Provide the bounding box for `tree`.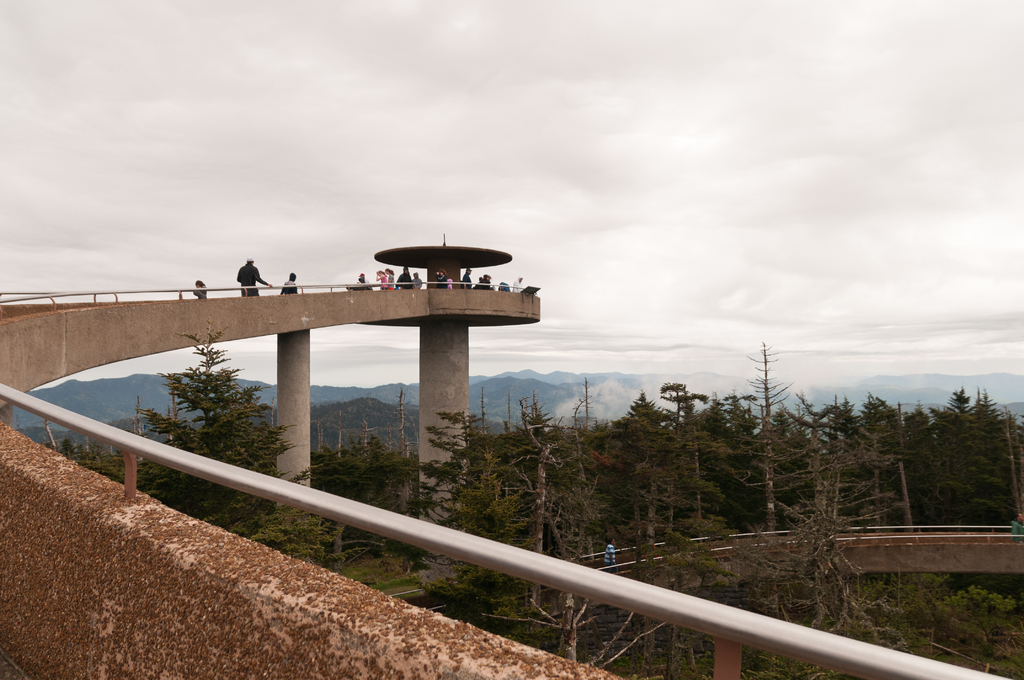
bbox=[307, 431, 412, 506].
